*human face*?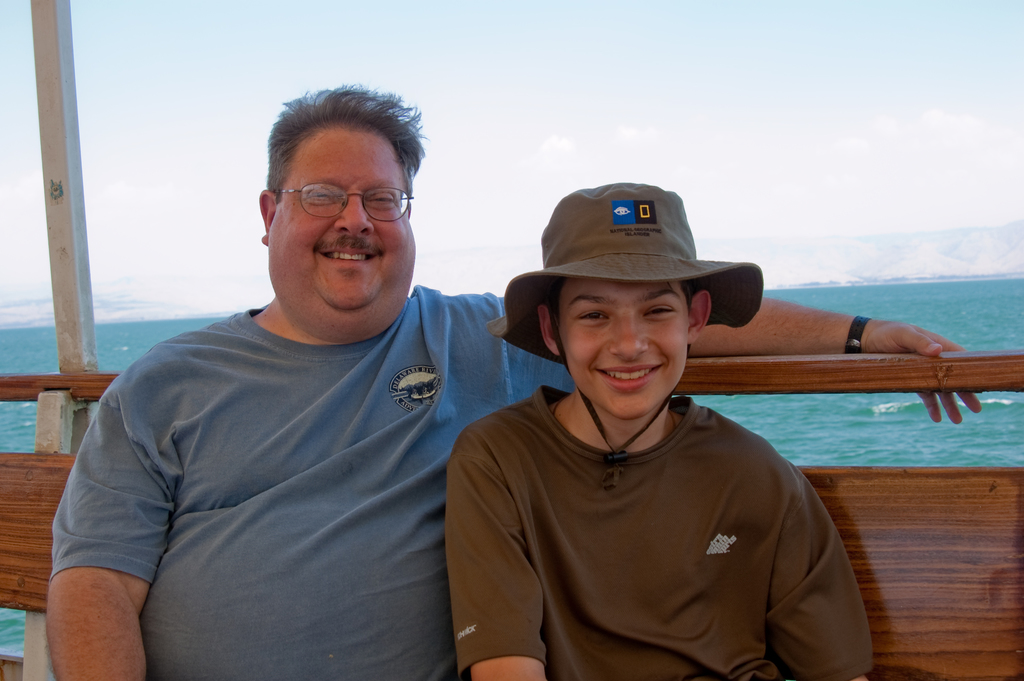
select_region(267, 119, 412, 315)
